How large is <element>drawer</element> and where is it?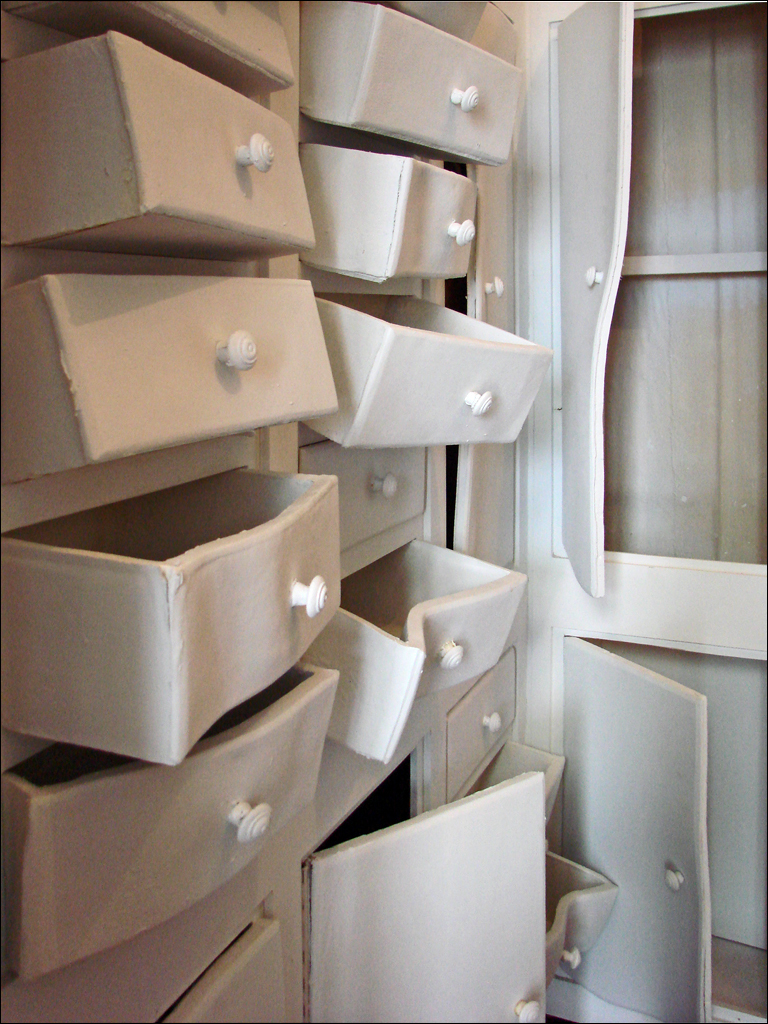
Bounding box: [0,279,335,486].
